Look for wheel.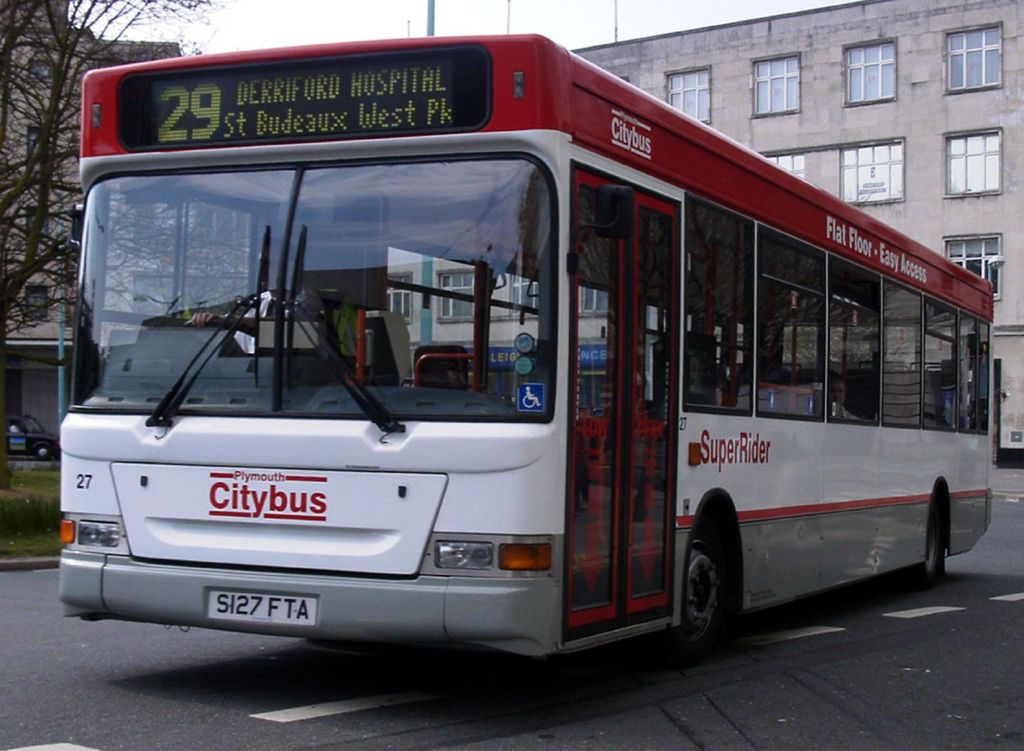
Found: 659 521 737 666.
